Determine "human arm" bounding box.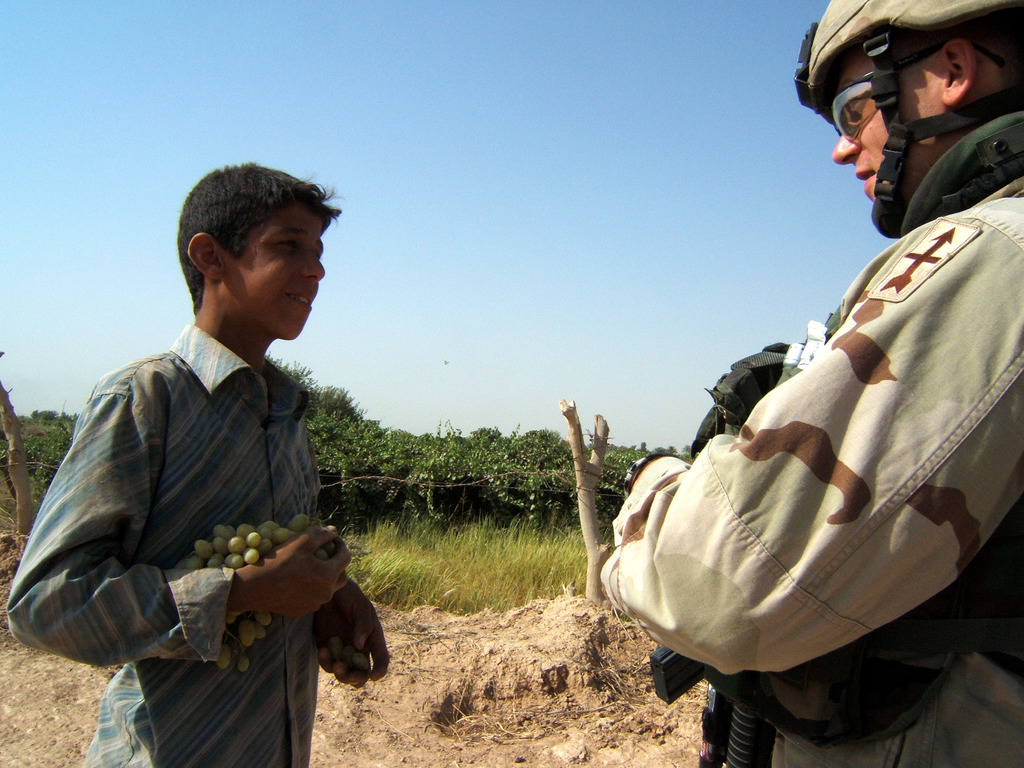
Determined: x1=311 y1=426 x2=414 y2=698.
